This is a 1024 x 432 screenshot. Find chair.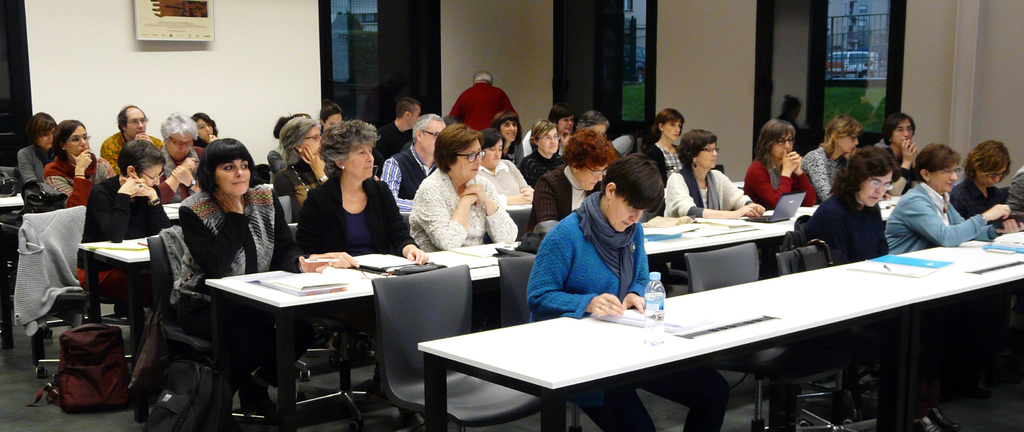
Bounding box: 283:226:396:431.
